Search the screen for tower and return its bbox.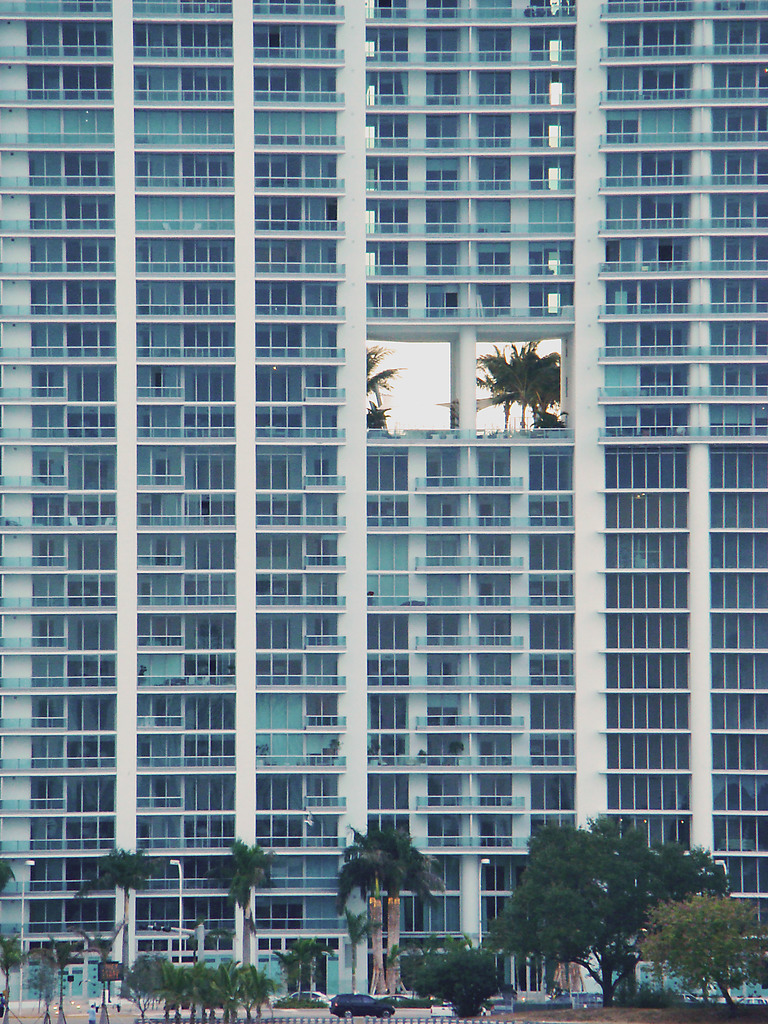
Found: <region>0, 0, 727, 957</region>.
